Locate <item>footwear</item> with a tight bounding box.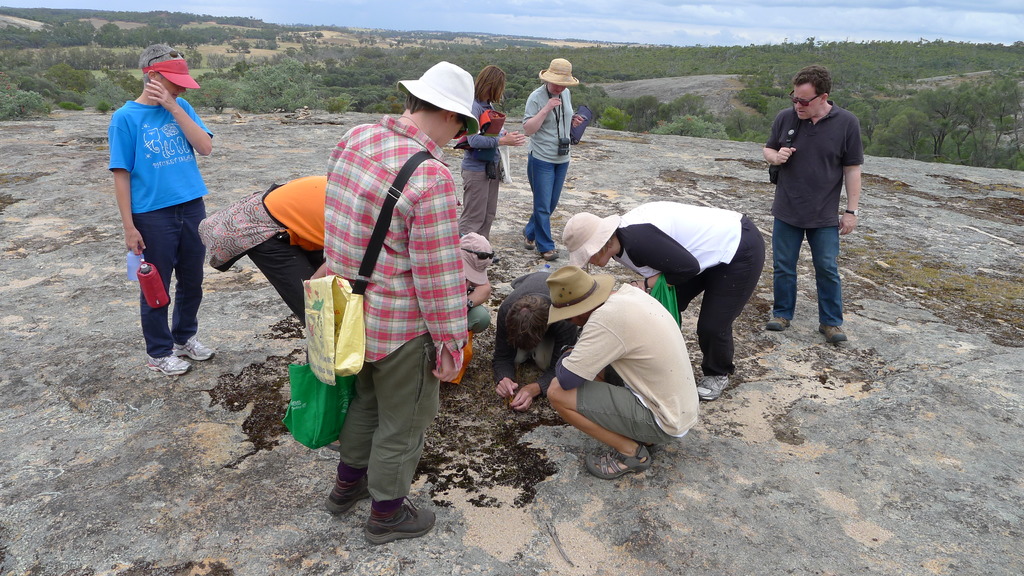
box=[348, 480, 428, 541].
